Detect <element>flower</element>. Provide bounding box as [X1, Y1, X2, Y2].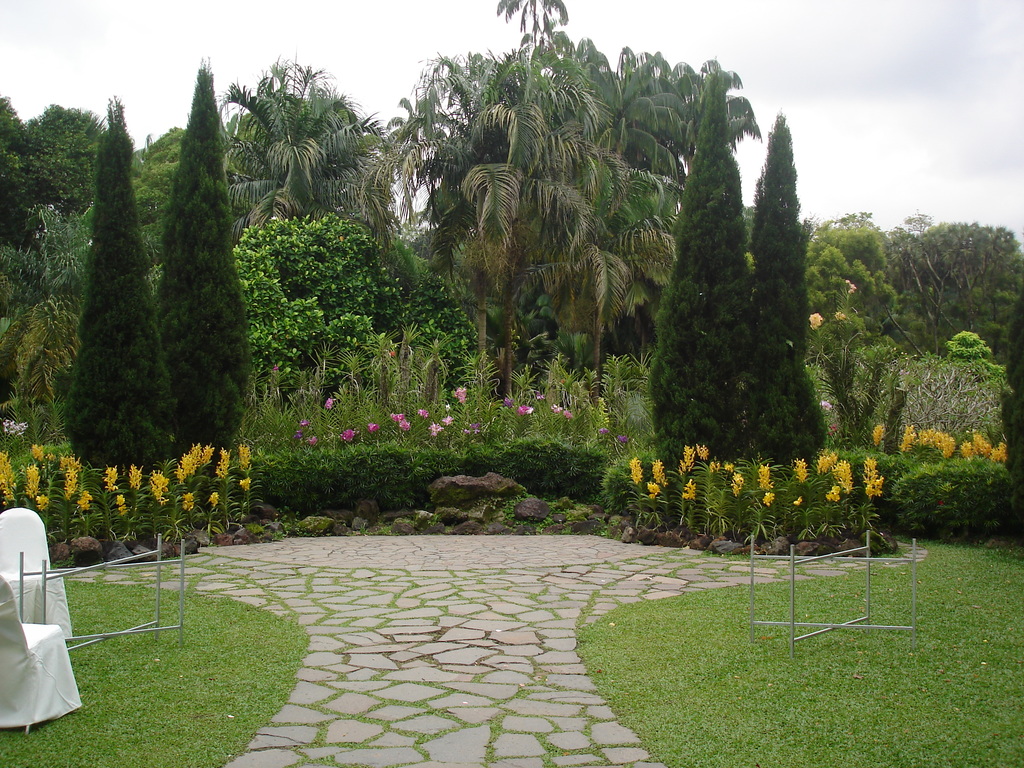
[38, 486, 47, 509].
